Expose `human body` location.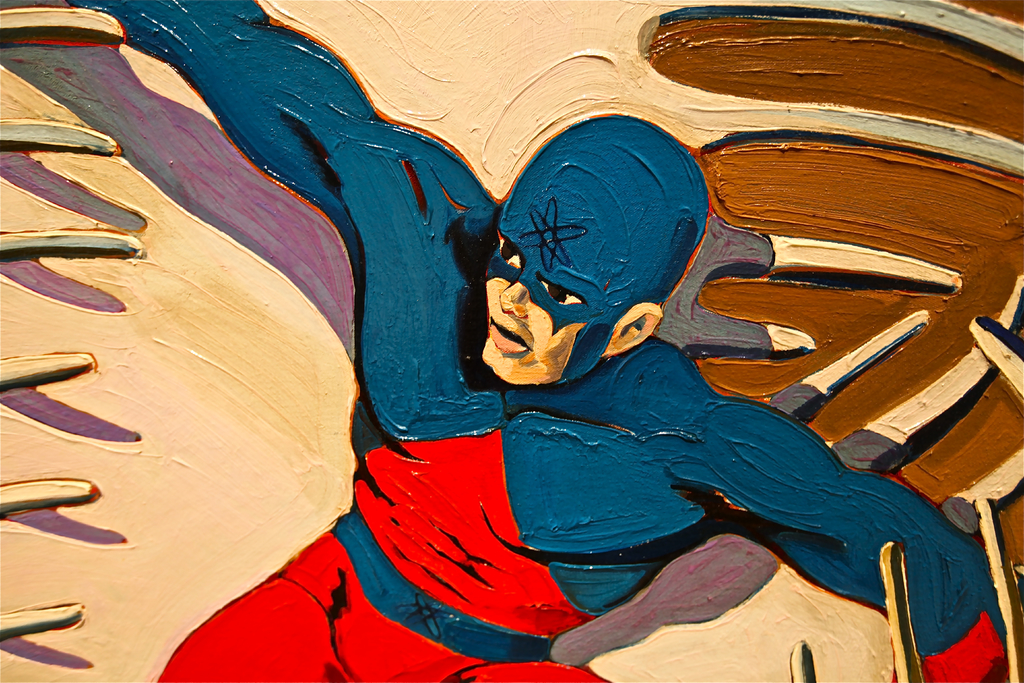
Exposed at BBox(0, 7, 898, 664).
